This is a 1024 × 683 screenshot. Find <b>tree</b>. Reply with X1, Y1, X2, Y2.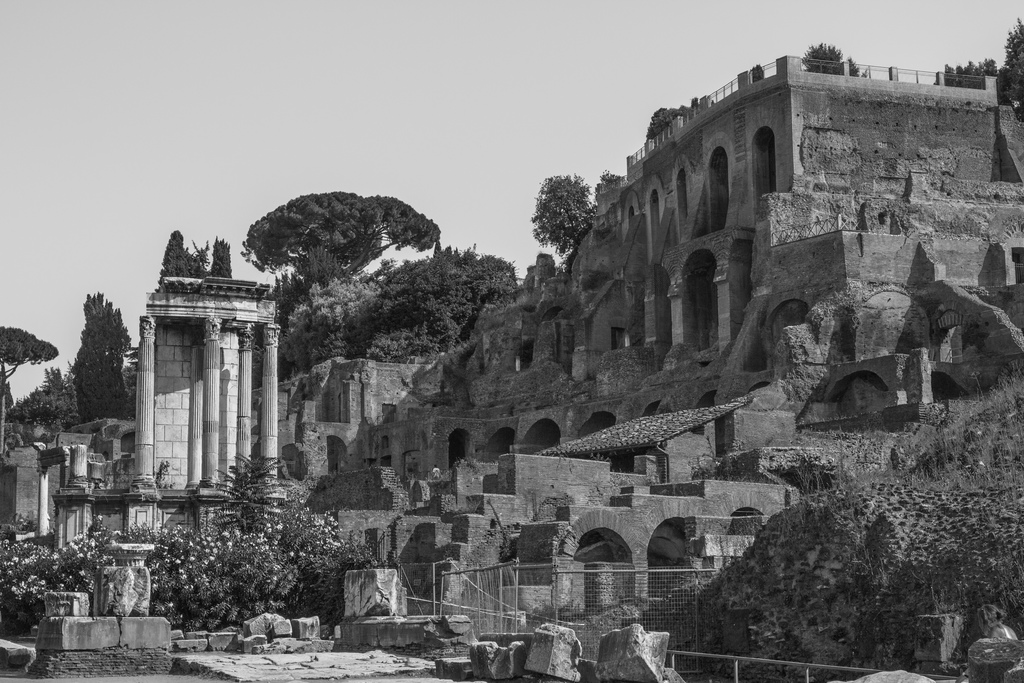
3, 325, 58, 395.
